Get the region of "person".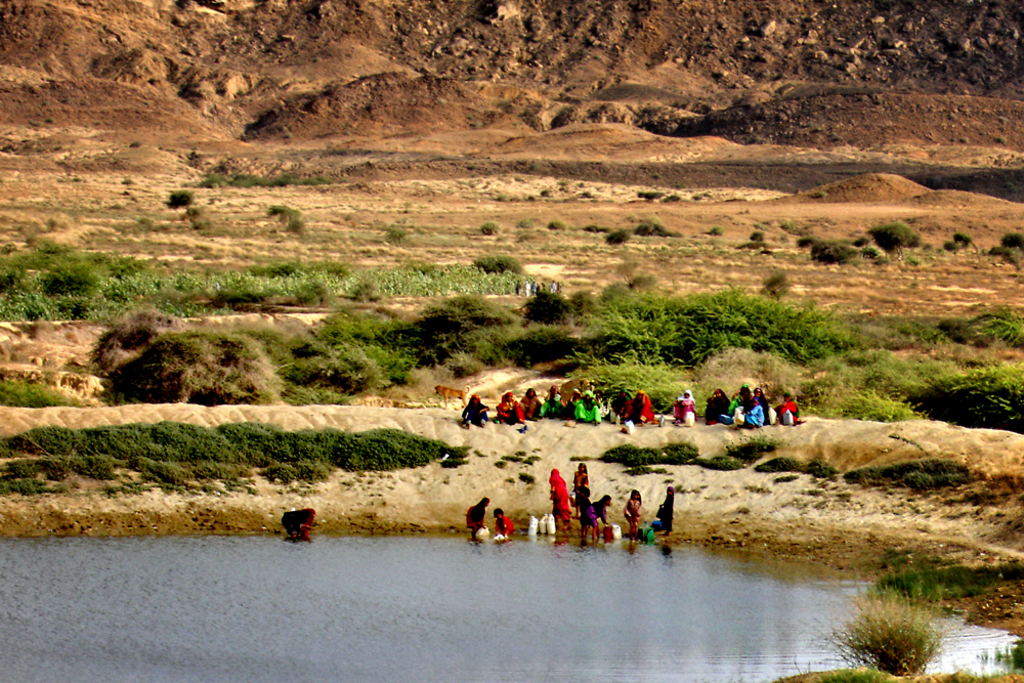
x1=775 y1=392 x2=802 y2=419.
